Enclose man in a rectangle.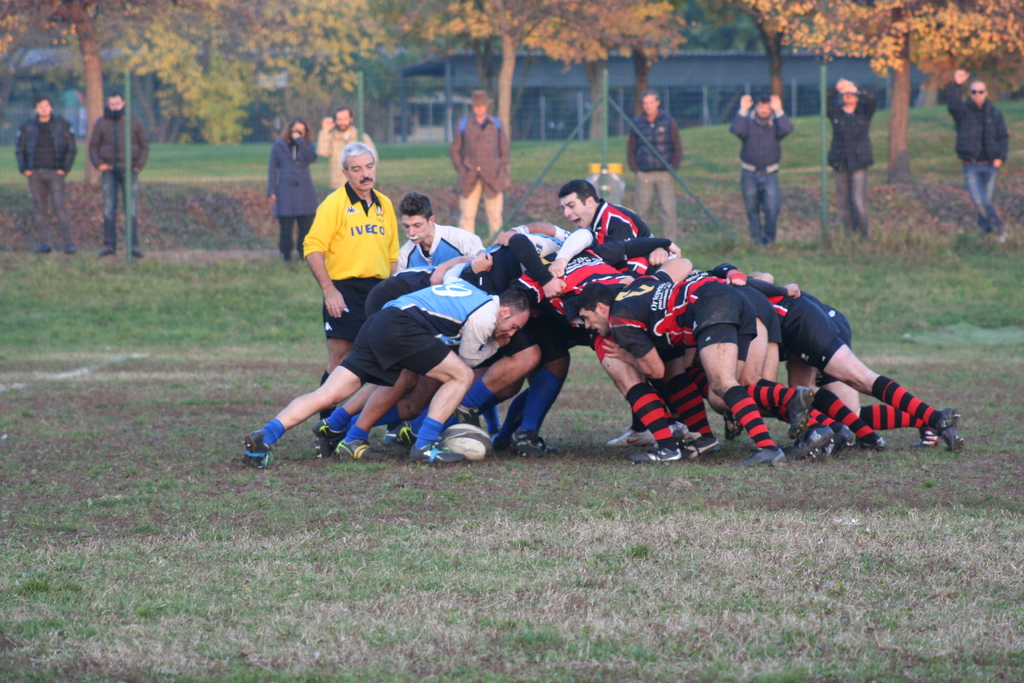
[243, 253, 527, 468].
